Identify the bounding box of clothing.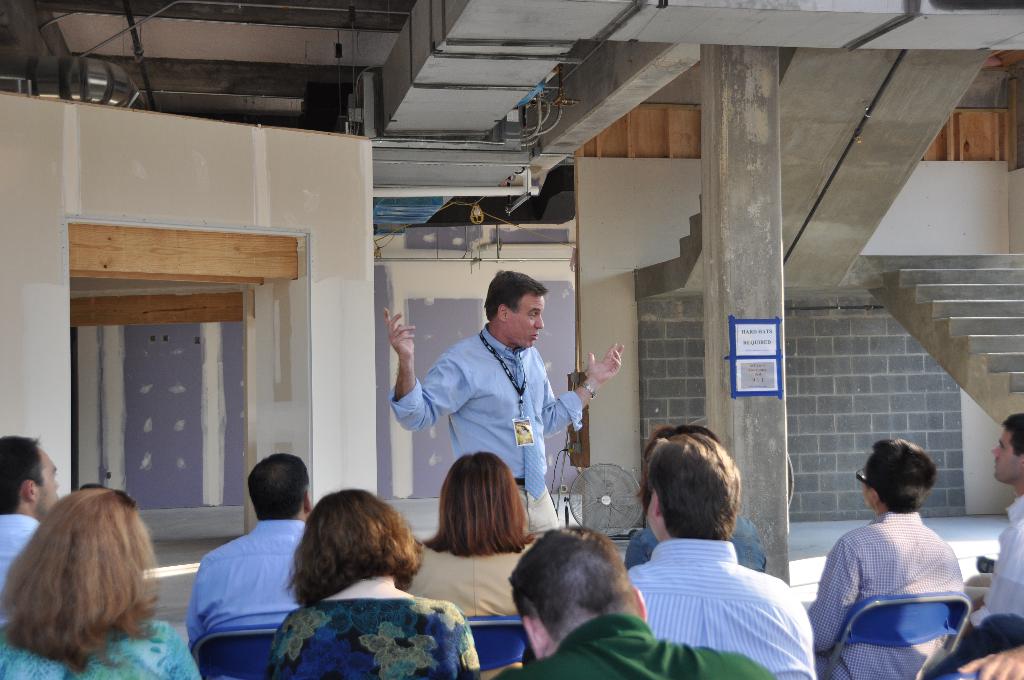
923/619/1023/679.
